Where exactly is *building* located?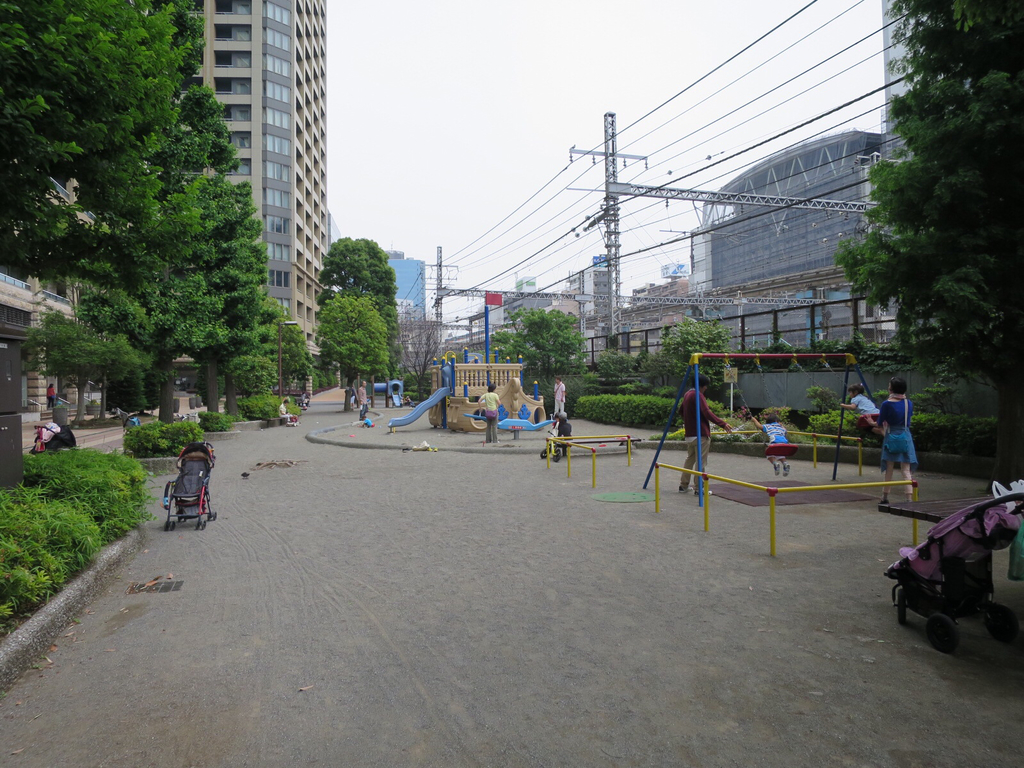
Its bounding box is bbox(0, 0, 335, 447).
